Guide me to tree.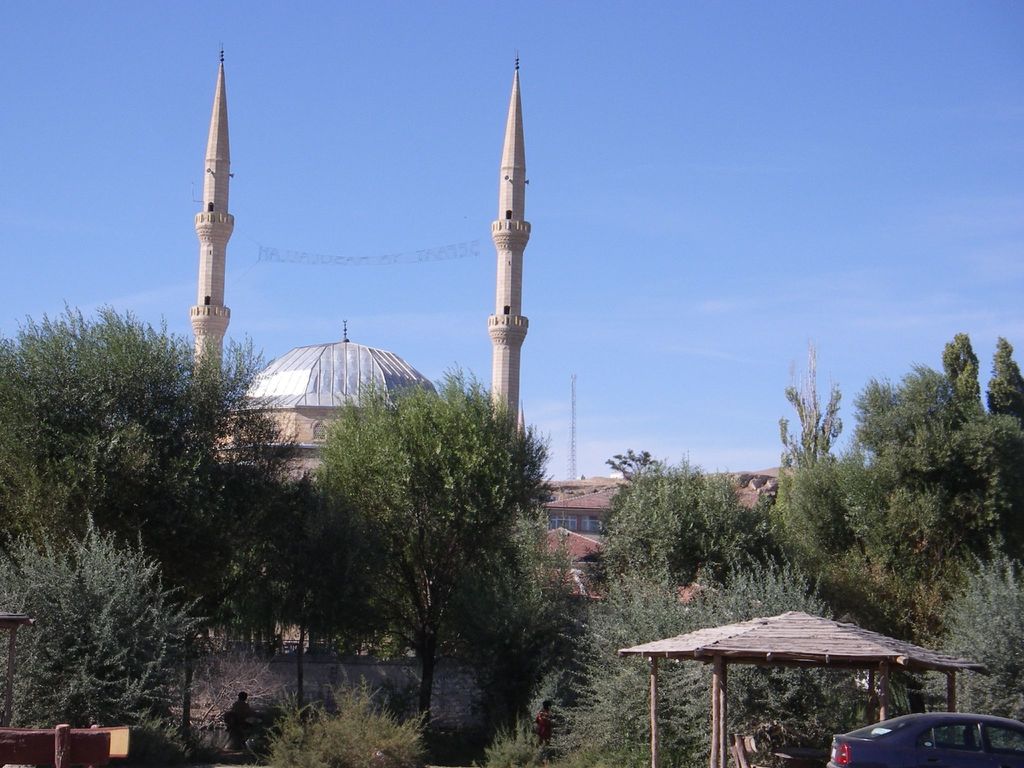
Guidance: BBox(0, 515, 211, 733).
